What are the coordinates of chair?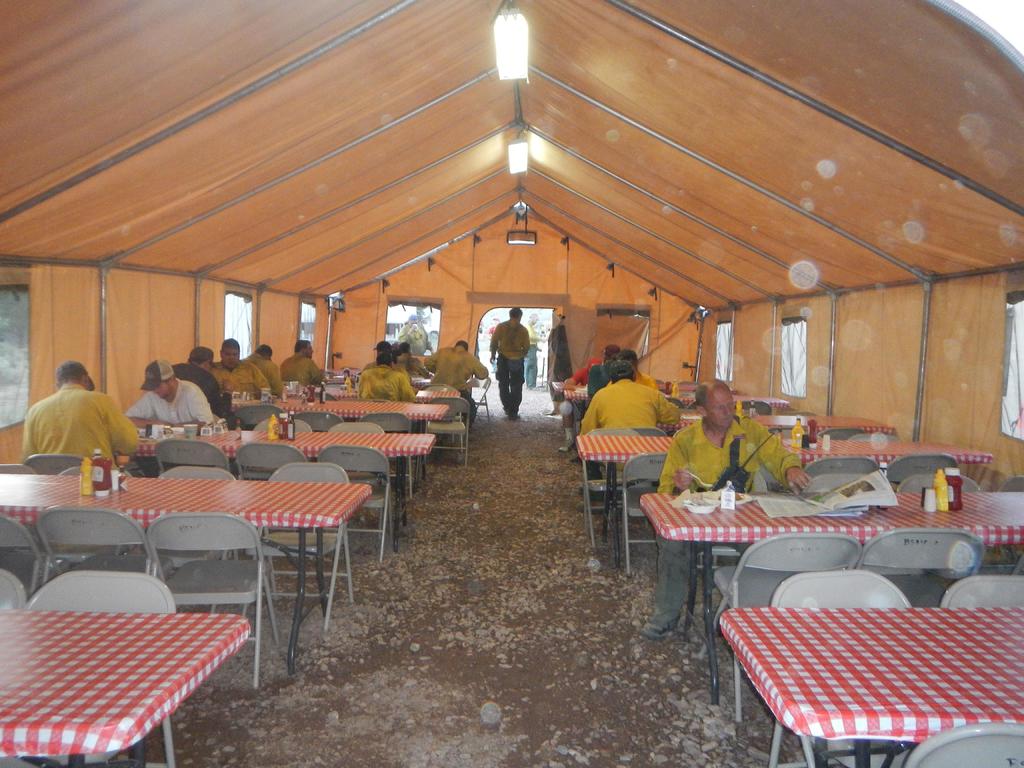
856 525 986 607.
